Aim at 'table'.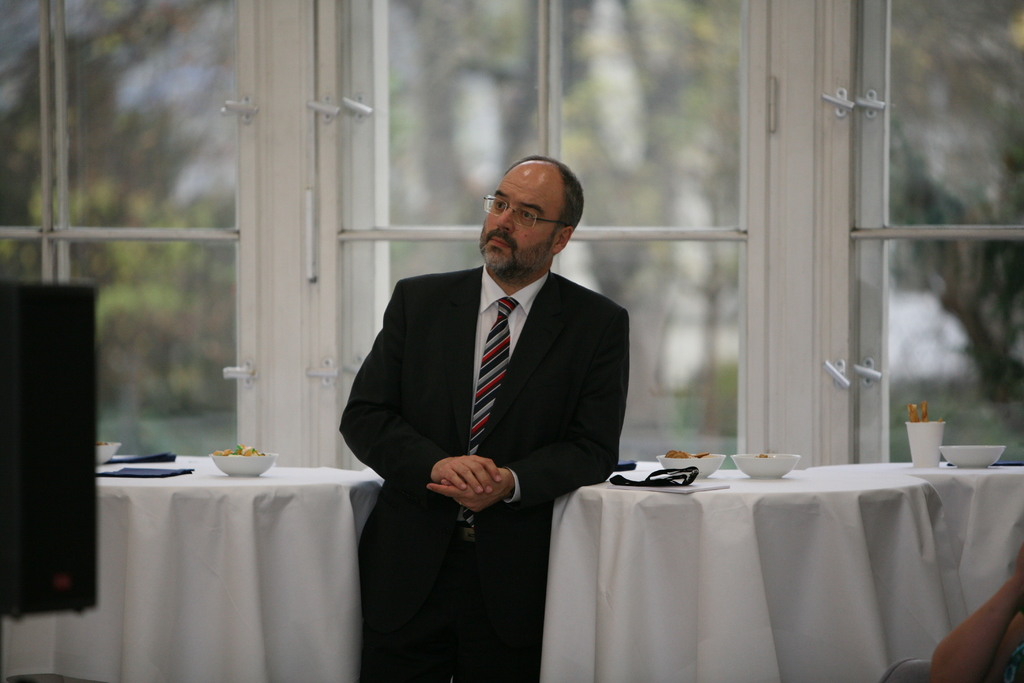
Aimed at l=0, t=450, r=380, b=682.
